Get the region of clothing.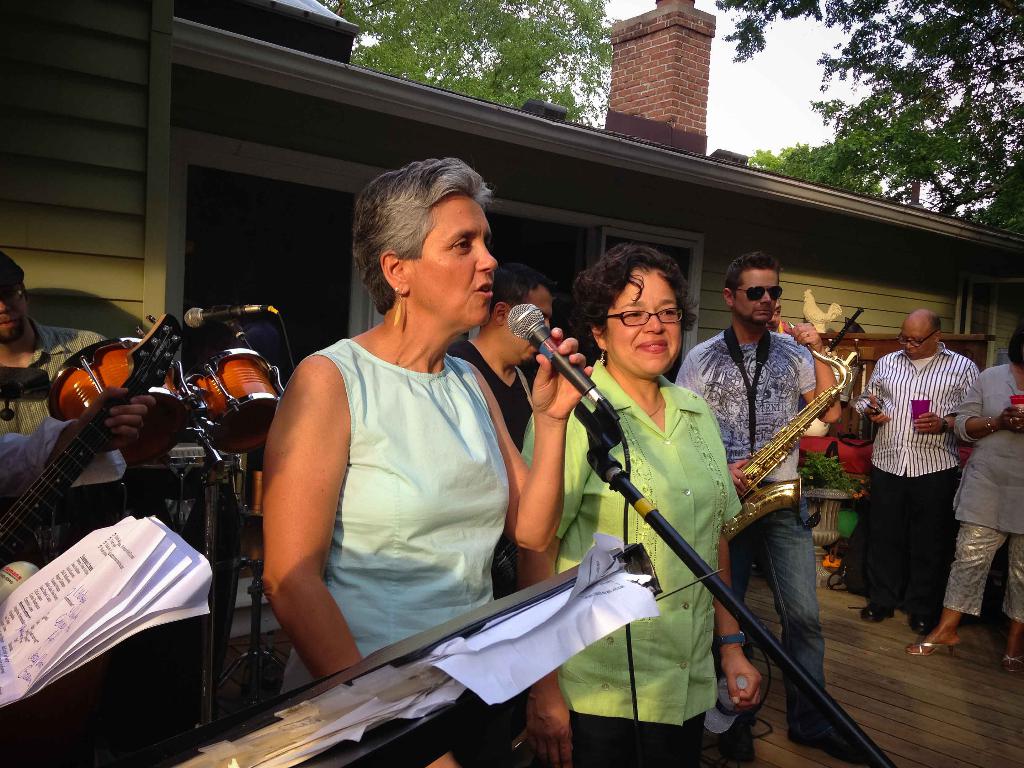
x1=868, y1=342, x2=982, y2=474.
